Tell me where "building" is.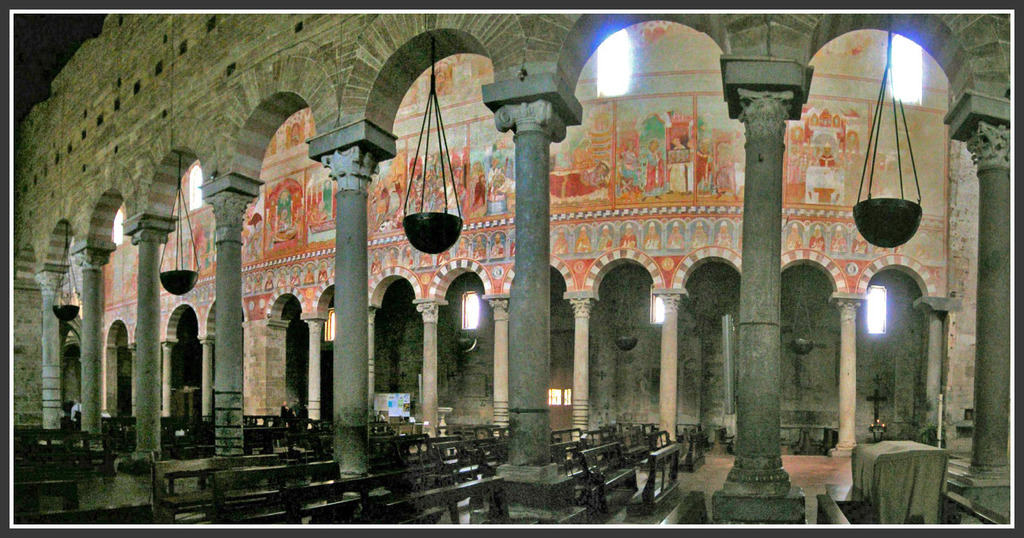
"building" is at [4, 0, 1019, 537].
